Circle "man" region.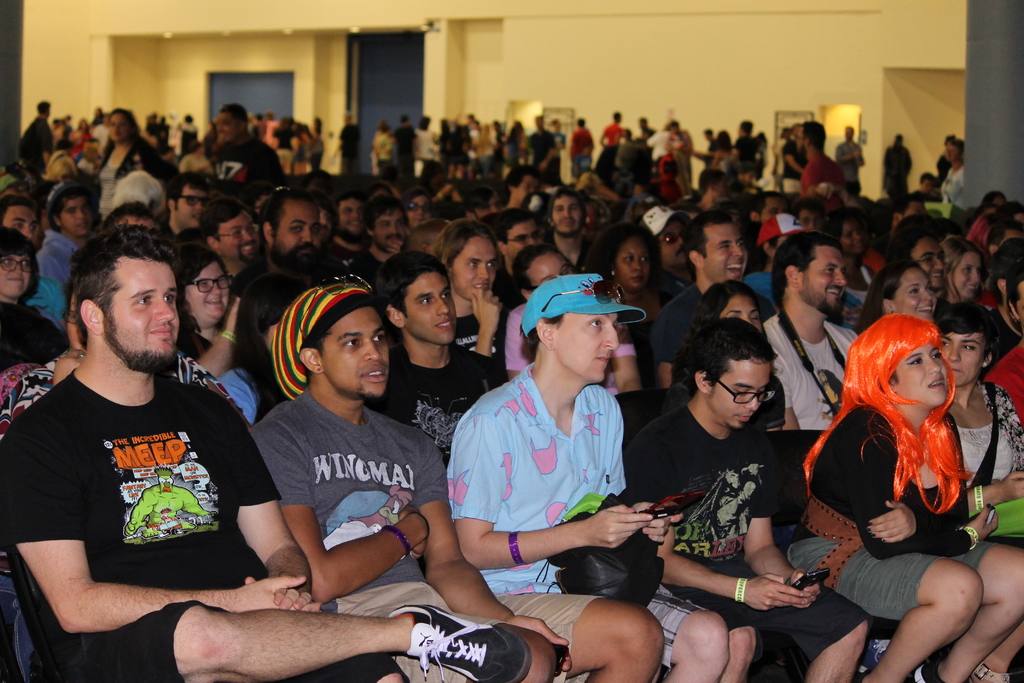
Region: rect(249, 278, 665, 682).
